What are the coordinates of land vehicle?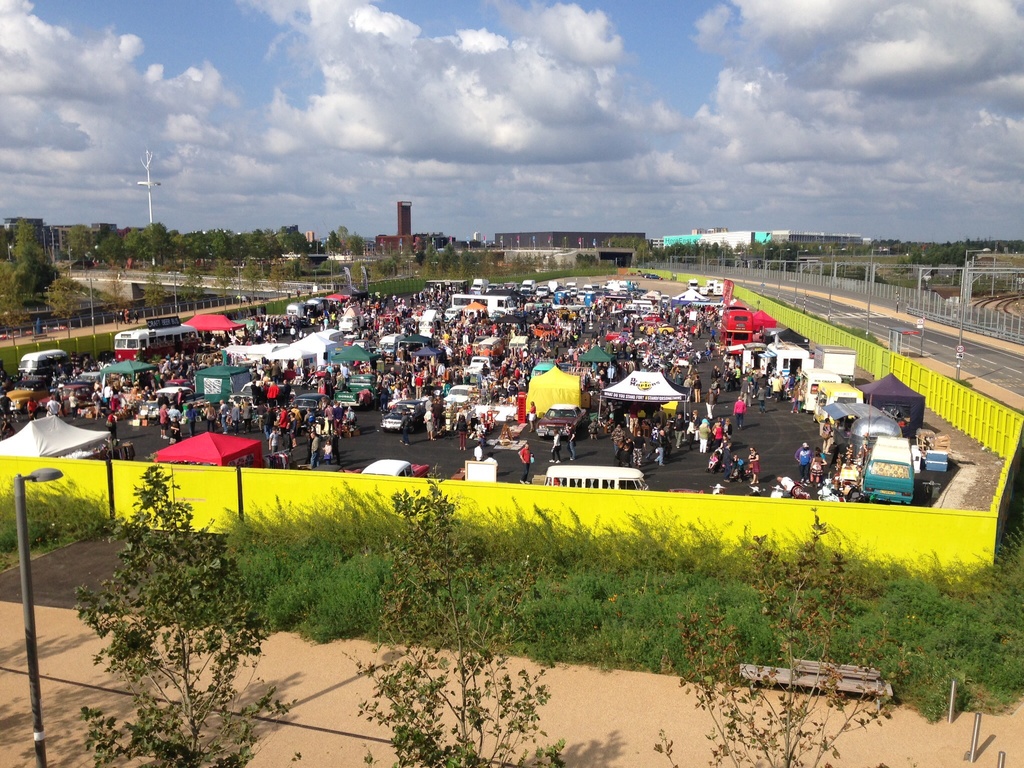
crop(422, 277, 467, 294).
